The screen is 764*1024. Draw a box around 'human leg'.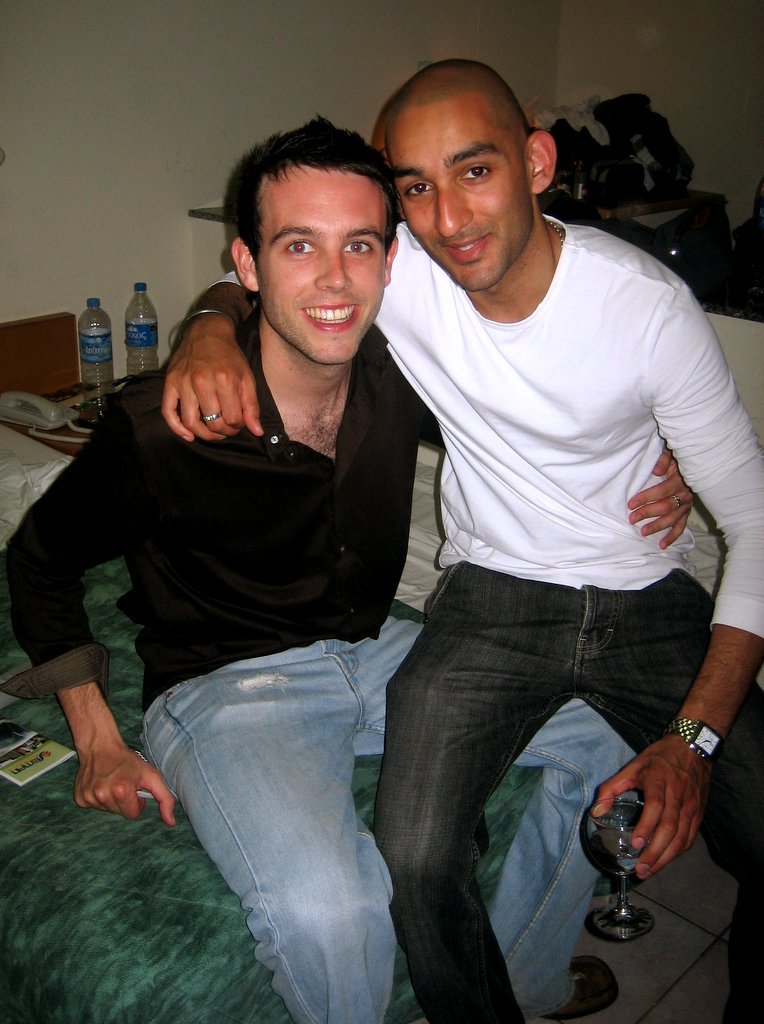
<region>348, 616, 633, 1023</region>.
